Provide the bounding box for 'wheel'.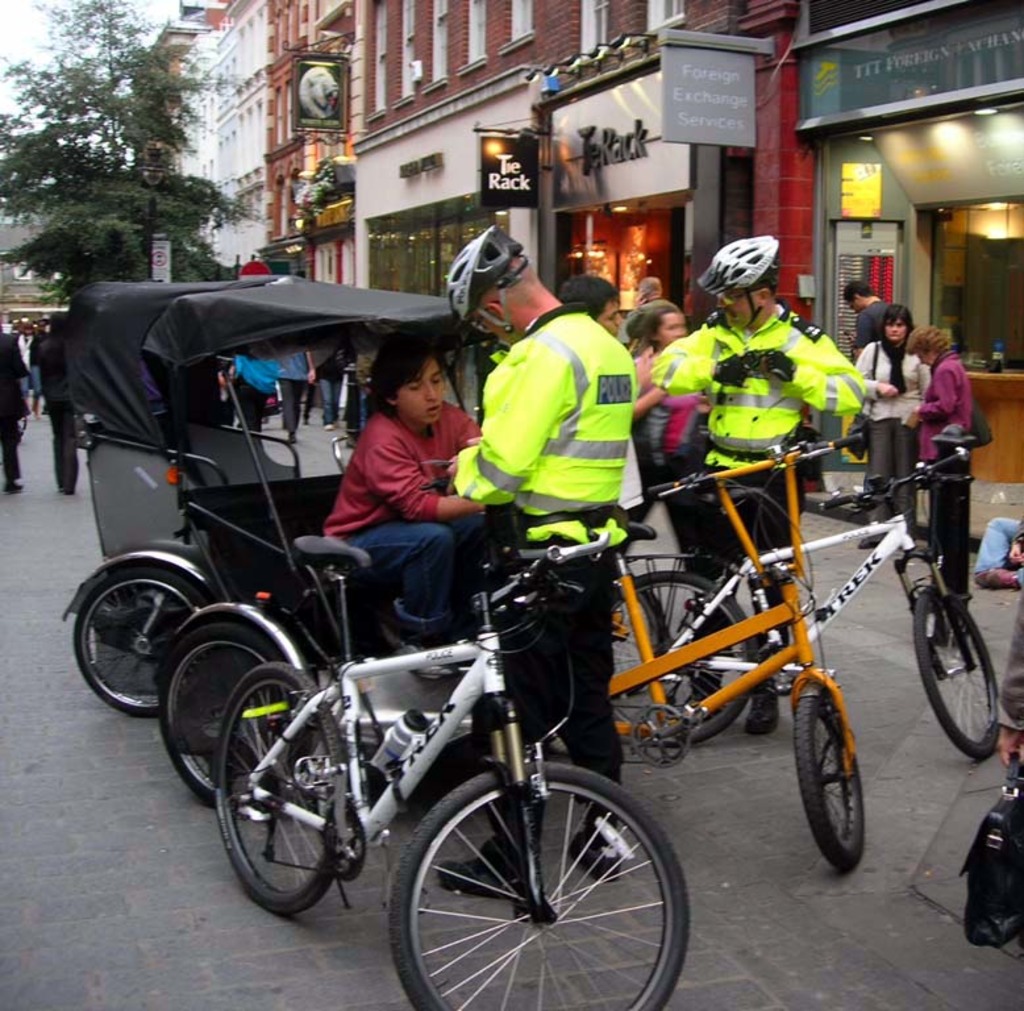
bbox=(212, 665, 353, 915).
